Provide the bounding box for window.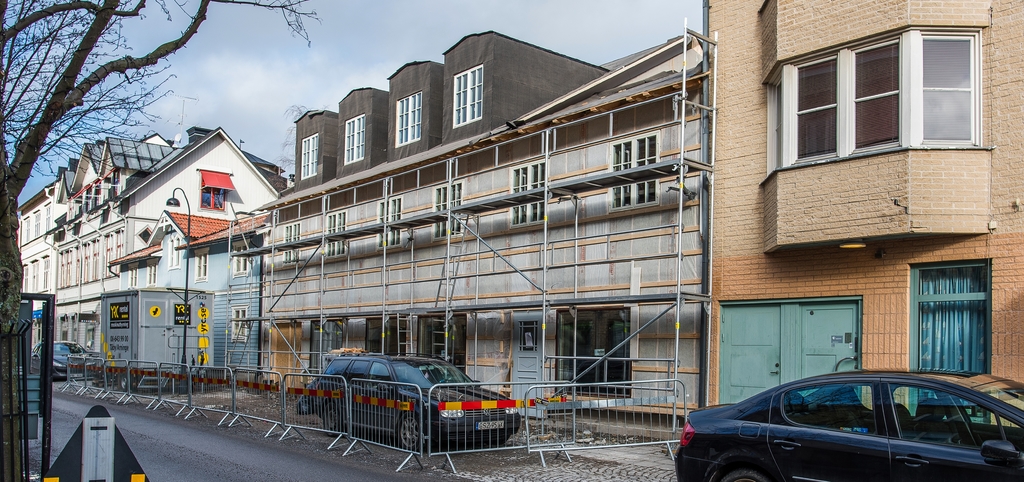
left=452, top=60, right=484, bottom=125.
